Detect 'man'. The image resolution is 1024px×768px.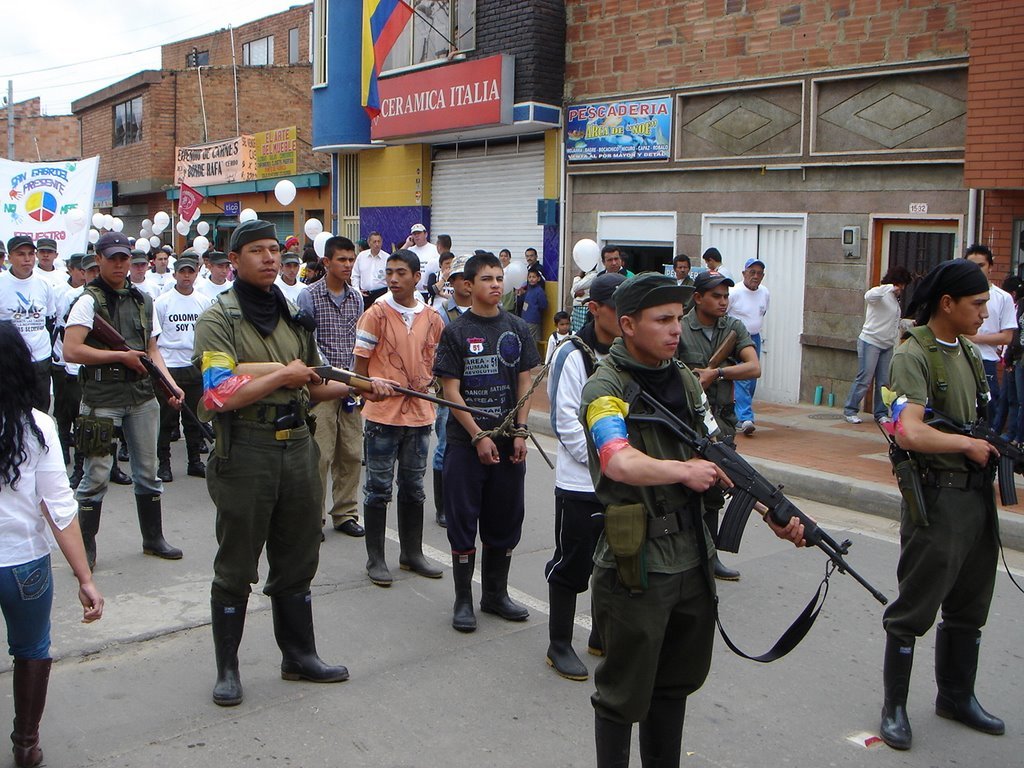
x1=726, y1=255, x2=772, y2=434.
